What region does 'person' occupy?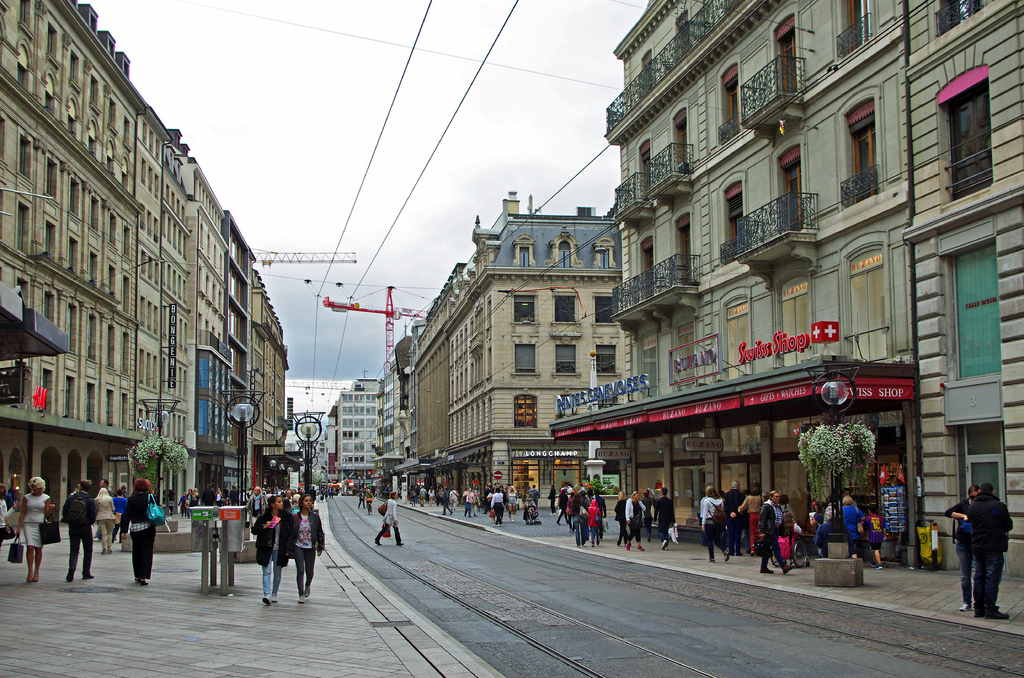
rect(248, 493, 303, 613).
